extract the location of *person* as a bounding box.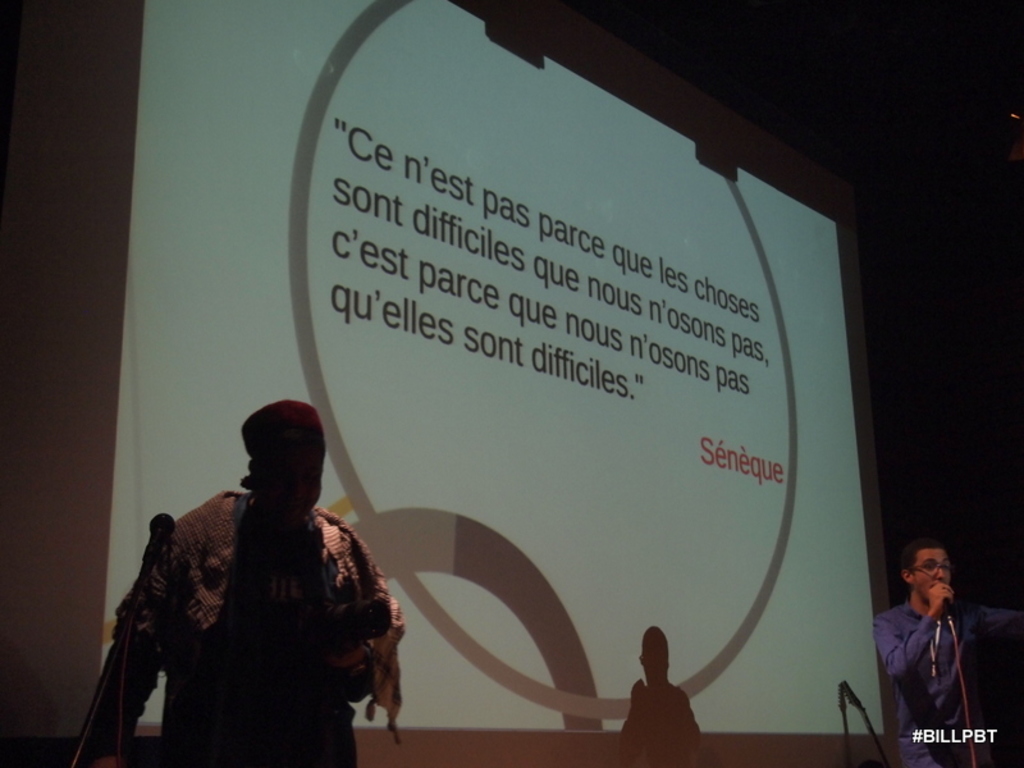
pyautogui.locateOnScreen(869, 538, 1023, 767).
